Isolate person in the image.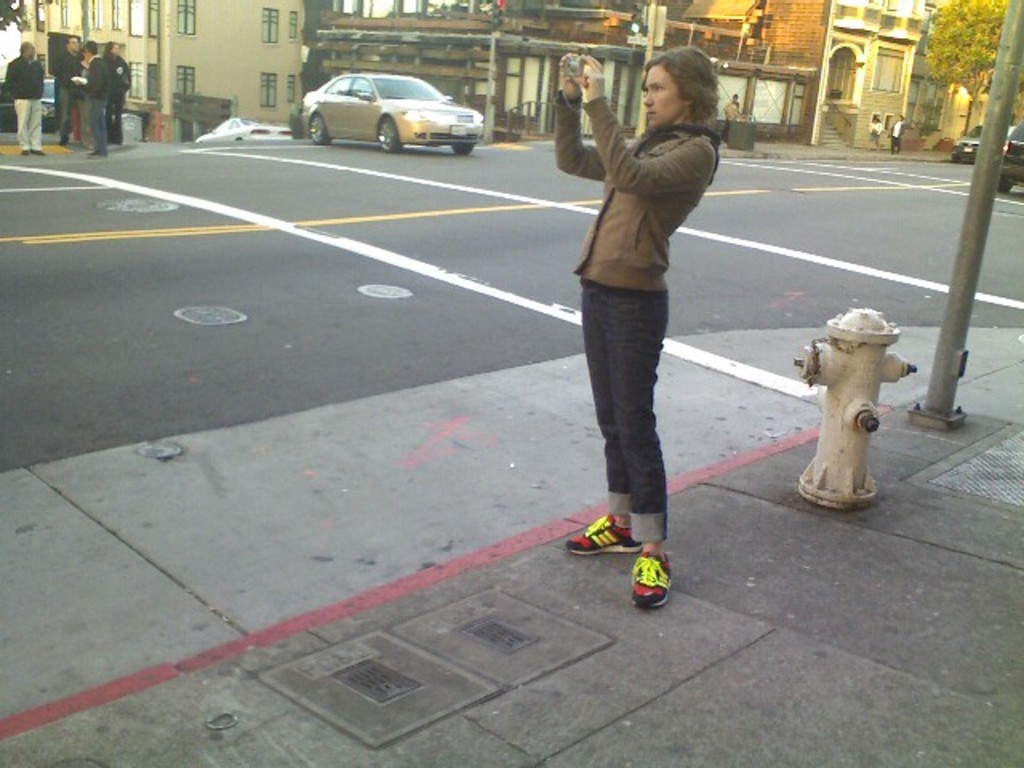
Isolated region: [left=0, top=37, right=46, bottom=152].
